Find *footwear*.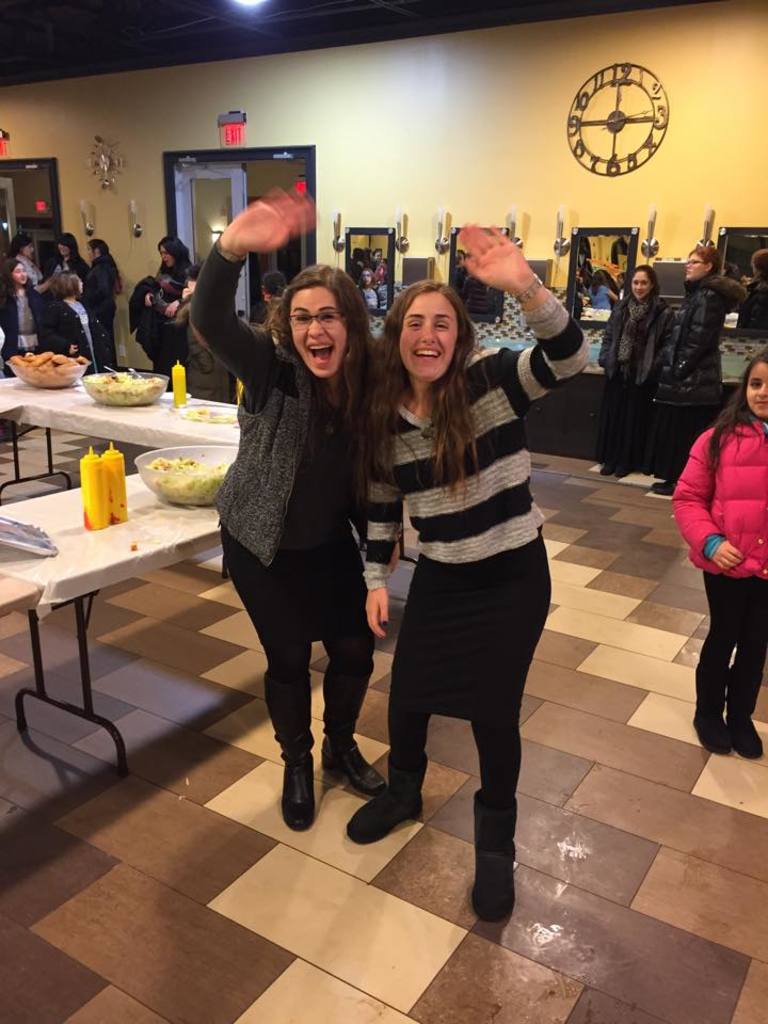
Rect(470, 789, 525, 921).
